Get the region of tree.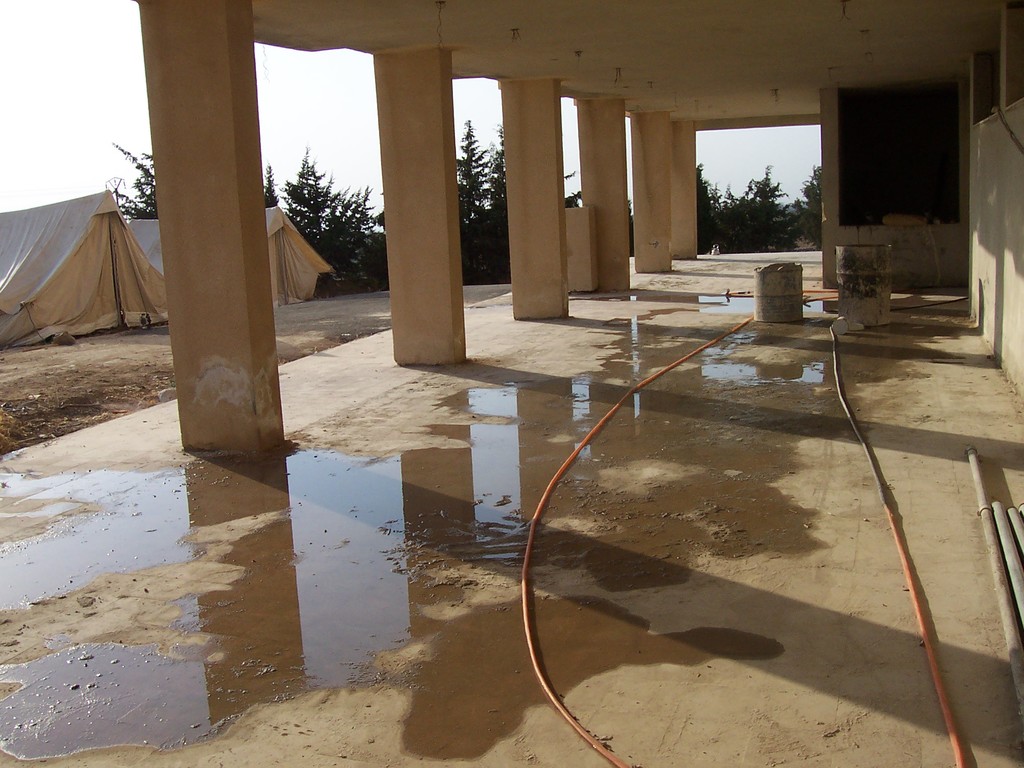
(x1=458, y1=119, x2=511, y2=282).
